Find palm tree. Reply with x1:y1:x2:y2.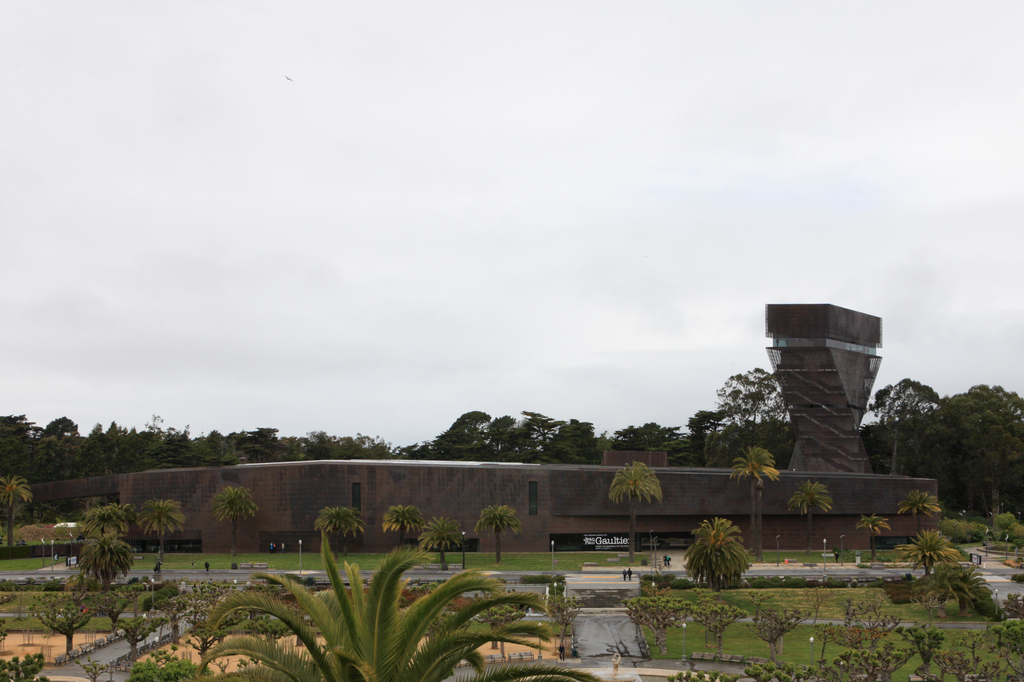
859:504:890:563.
